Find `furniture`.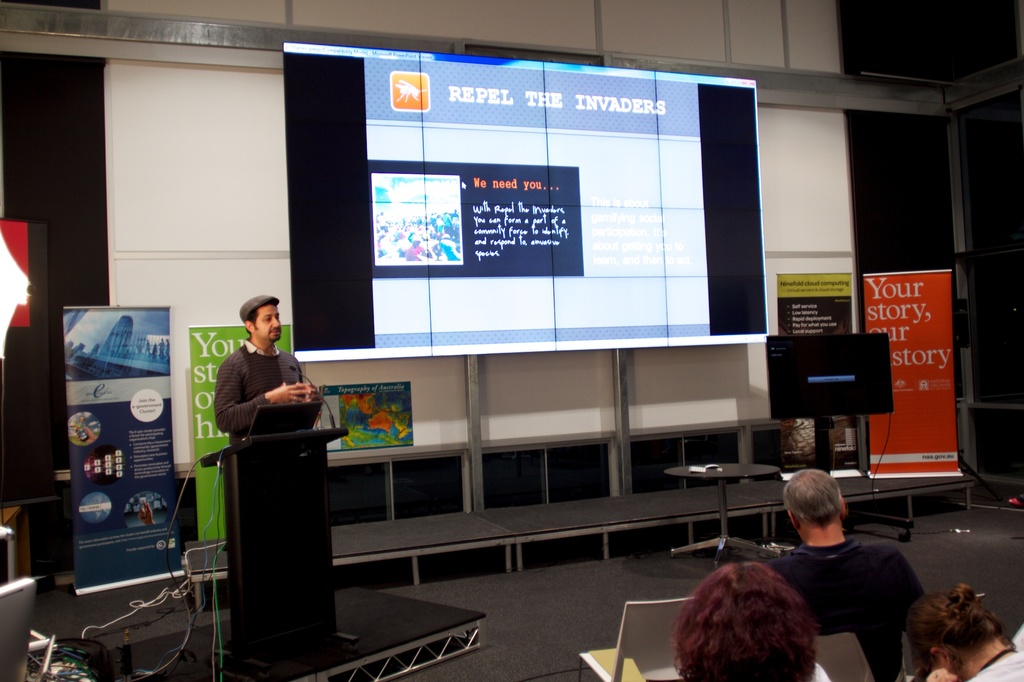
{"x1": 812, "y1": 633, "x2": 908, "y2": 681}.
